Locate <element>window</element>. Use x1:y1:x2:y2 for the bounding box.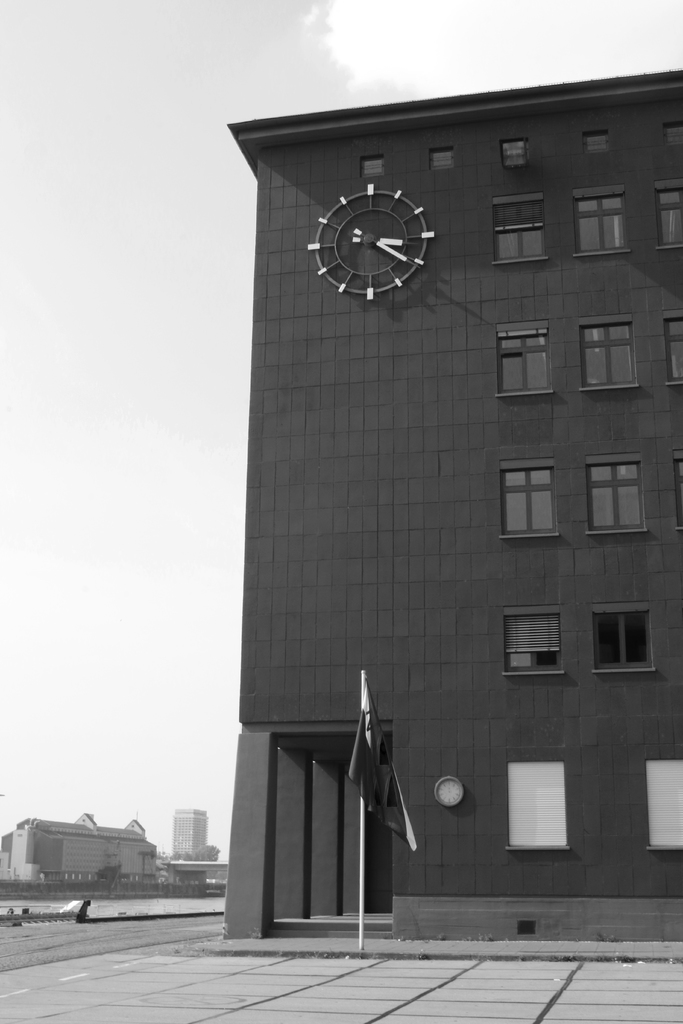
491:195:549:266.
